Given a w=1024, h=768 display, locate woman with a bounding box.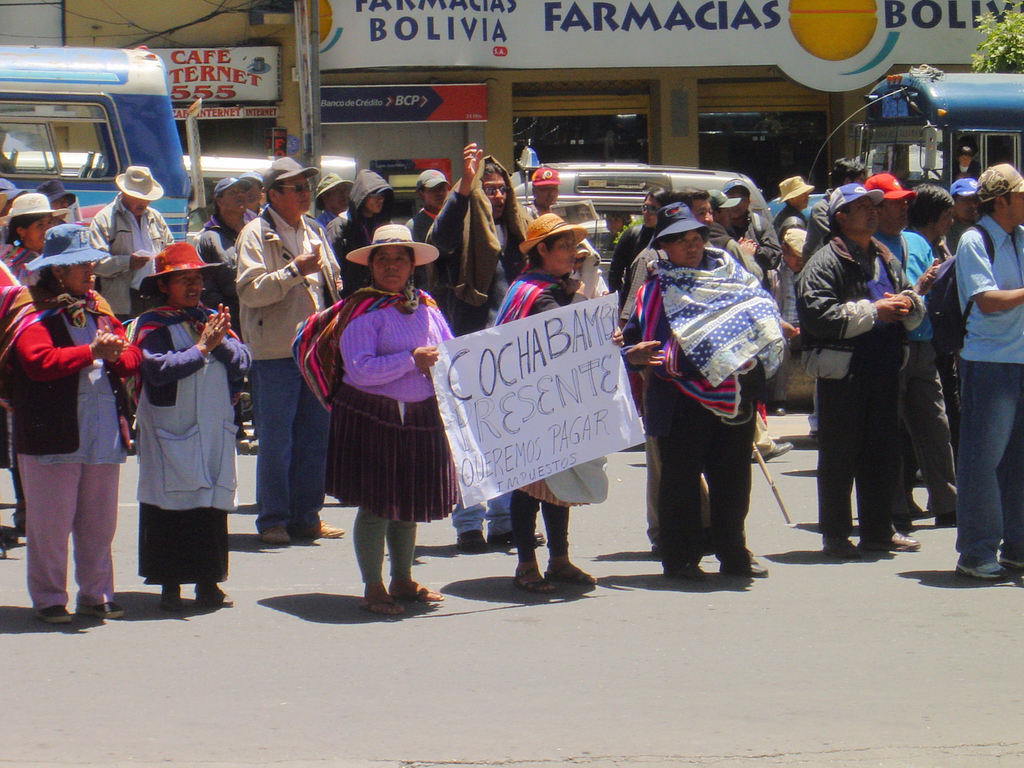
Located: left=0, top=193, right=72, bottom=299.
